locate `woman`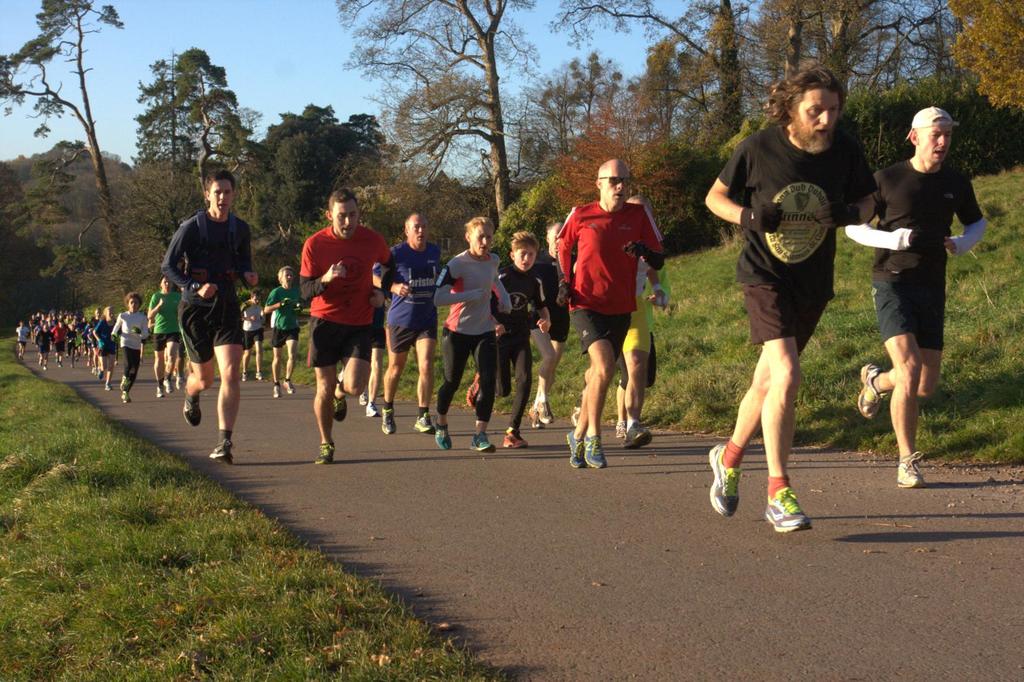
rect(92, 300, 119, 391)
